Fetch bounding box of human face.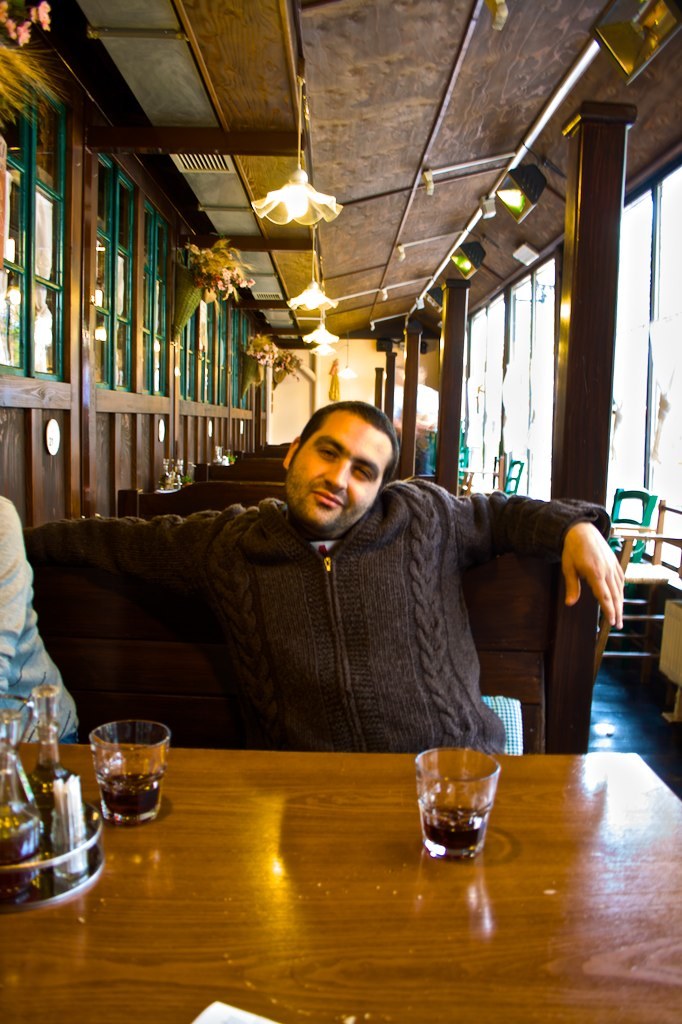
Bbox: select_region(291, 412, 395, 535).
